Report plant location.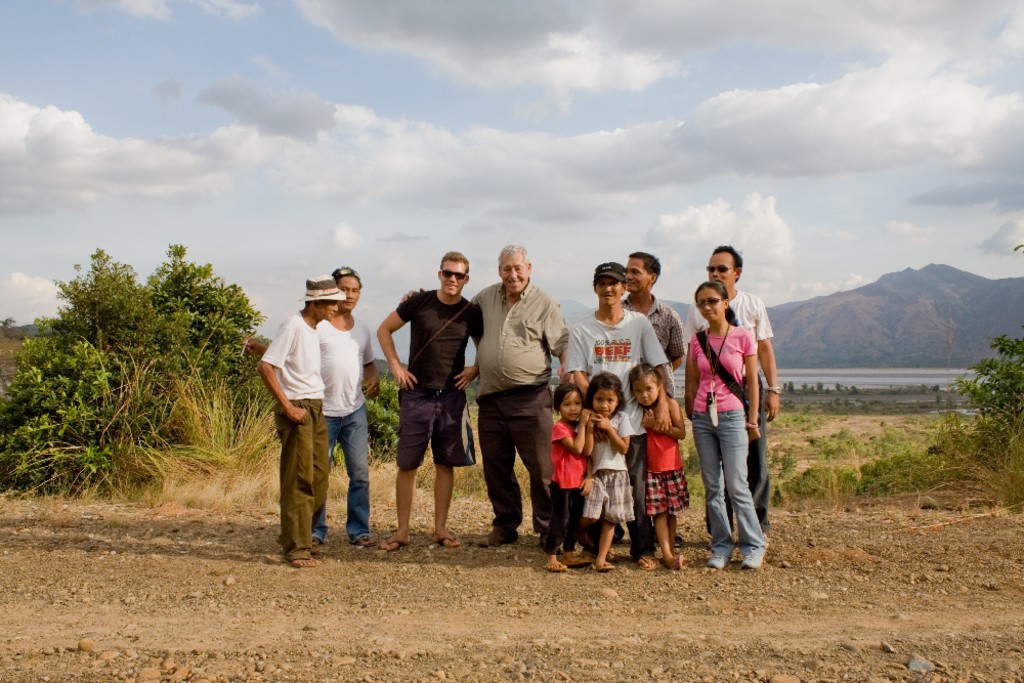
Report: rect(337, 378, 414, 465).
